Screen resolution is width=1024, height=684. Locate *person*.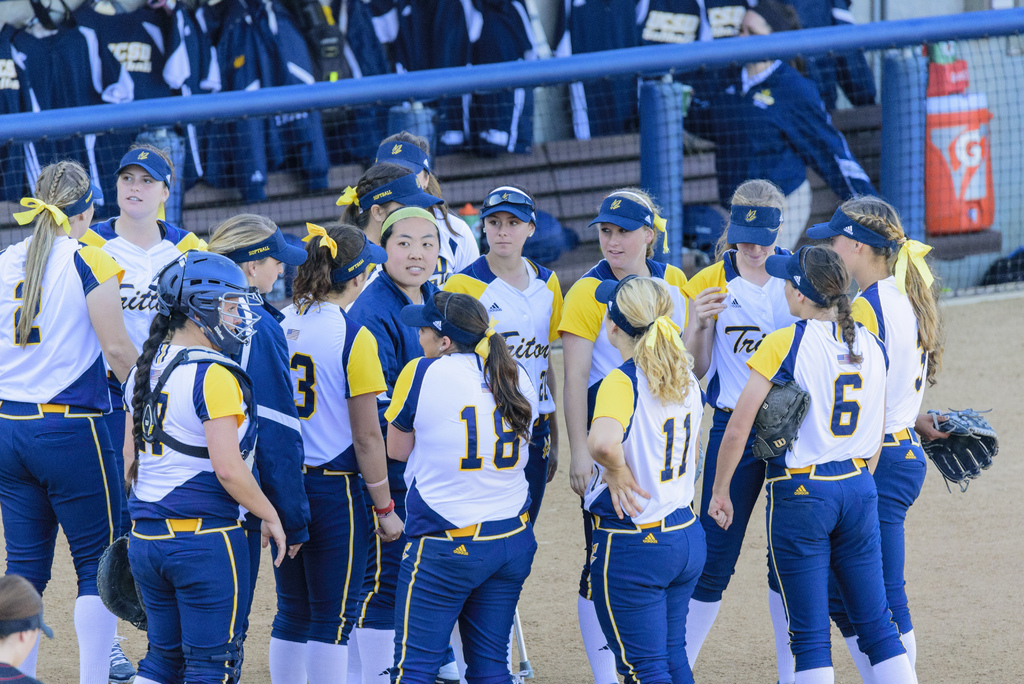
{"x1": 684, "y1": 178, "x2": 839, "y2": 665}.
